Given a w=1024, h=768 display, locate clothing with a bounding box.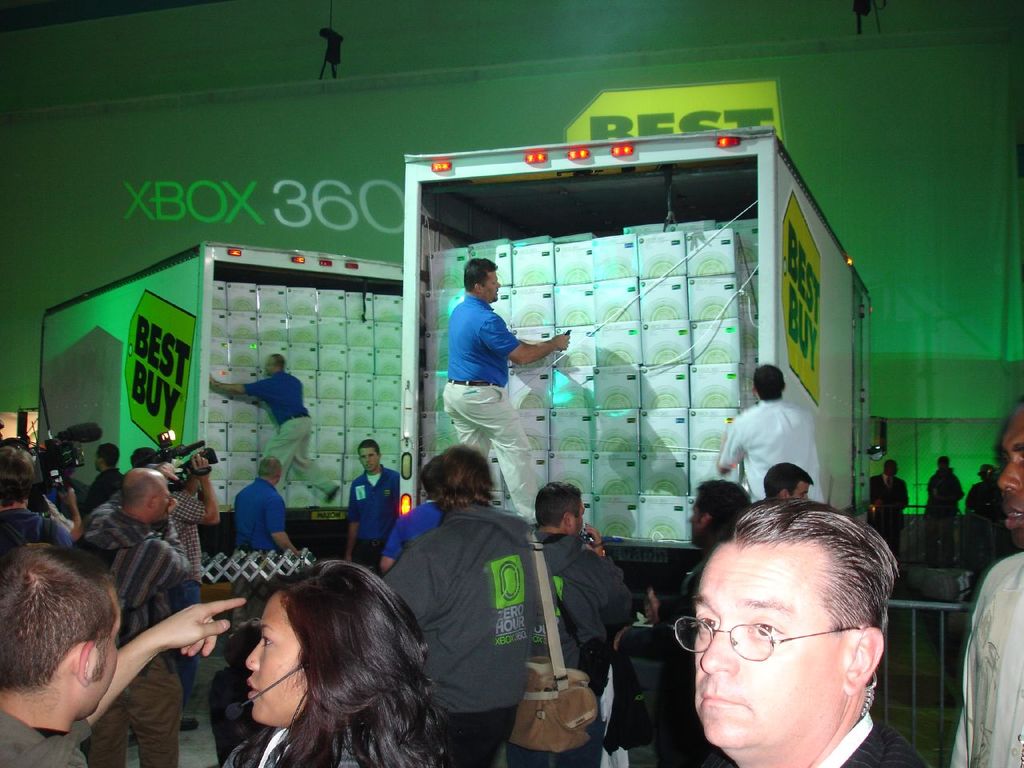
Located: l=345, t=460, r=403, b=576.
